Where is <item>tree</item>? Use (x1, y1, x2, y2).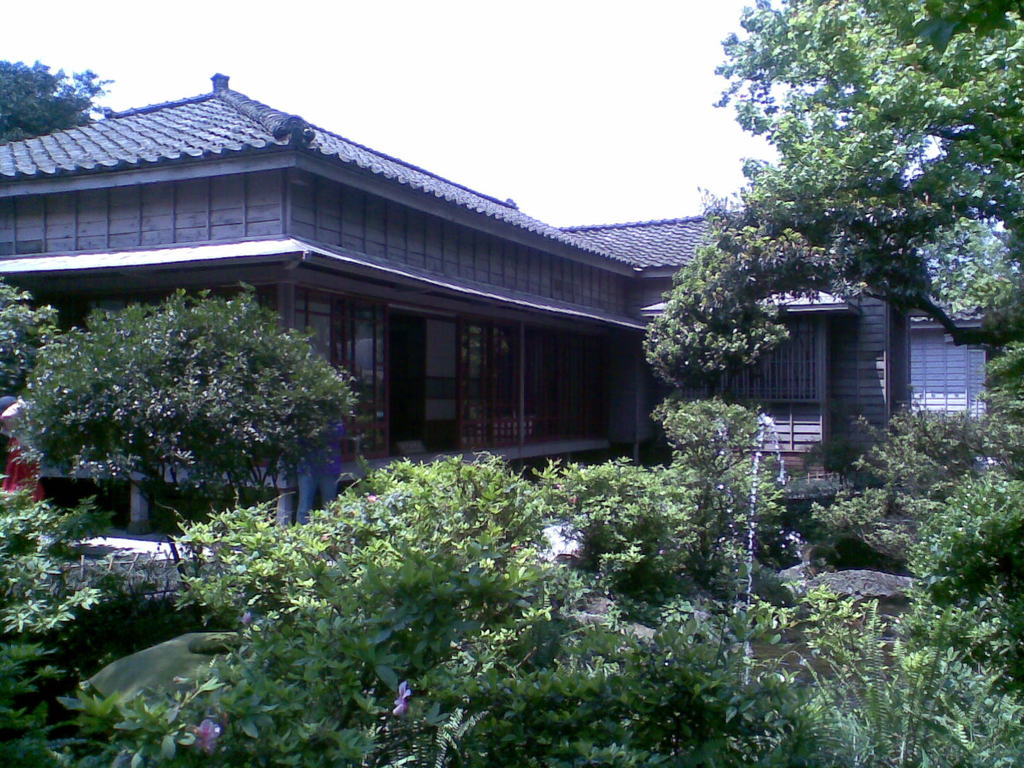
(0, 56, 129, 148).
